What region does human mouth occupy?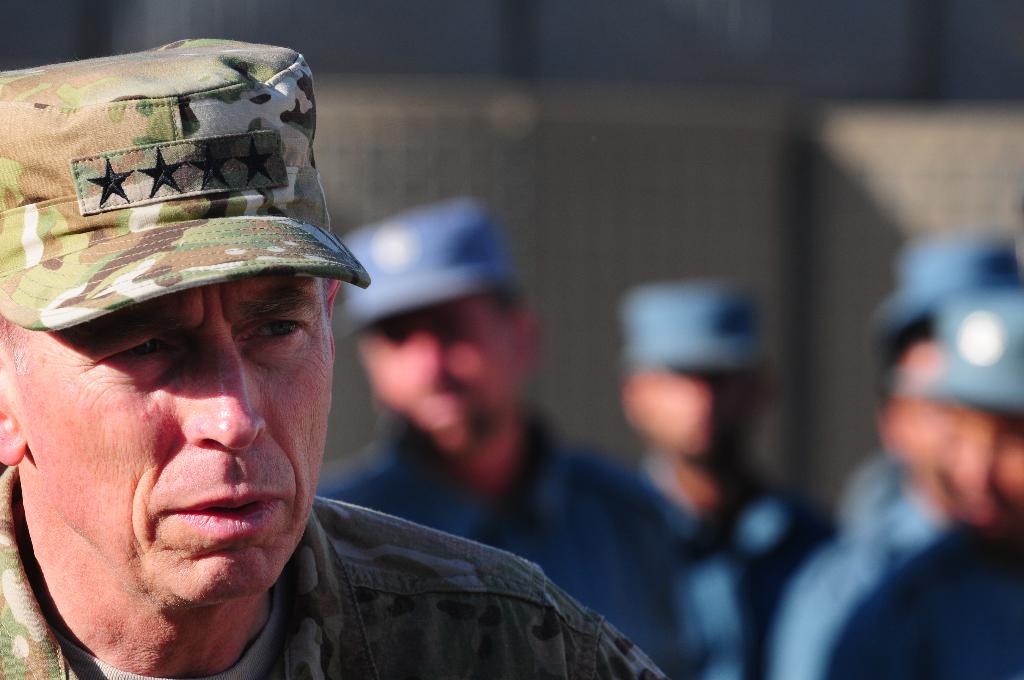
pyautogui.locateOnScreen(161, 488, 287, 539).
